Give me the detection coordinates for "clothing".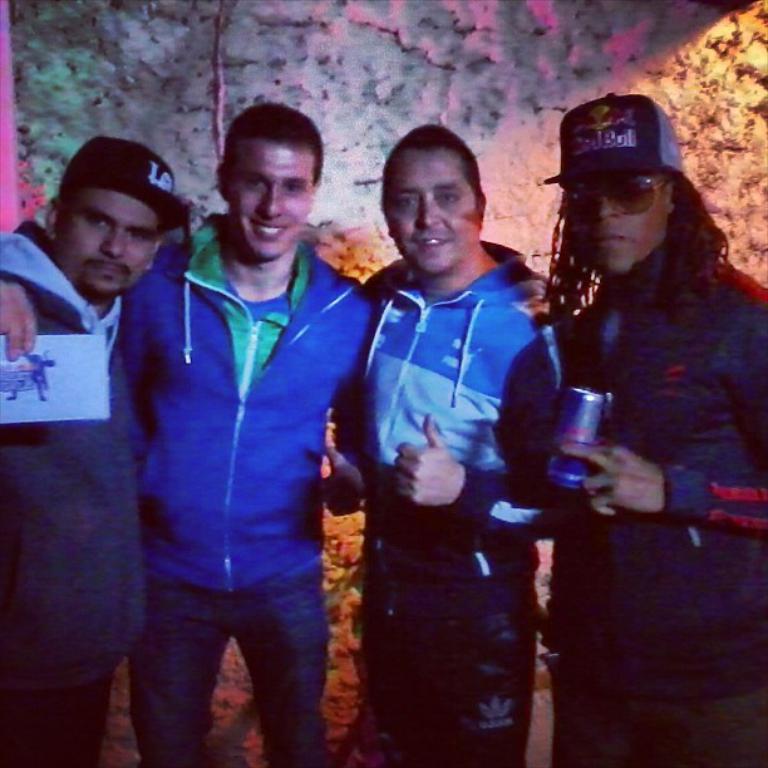
rect(348, 240, 563, 763).
